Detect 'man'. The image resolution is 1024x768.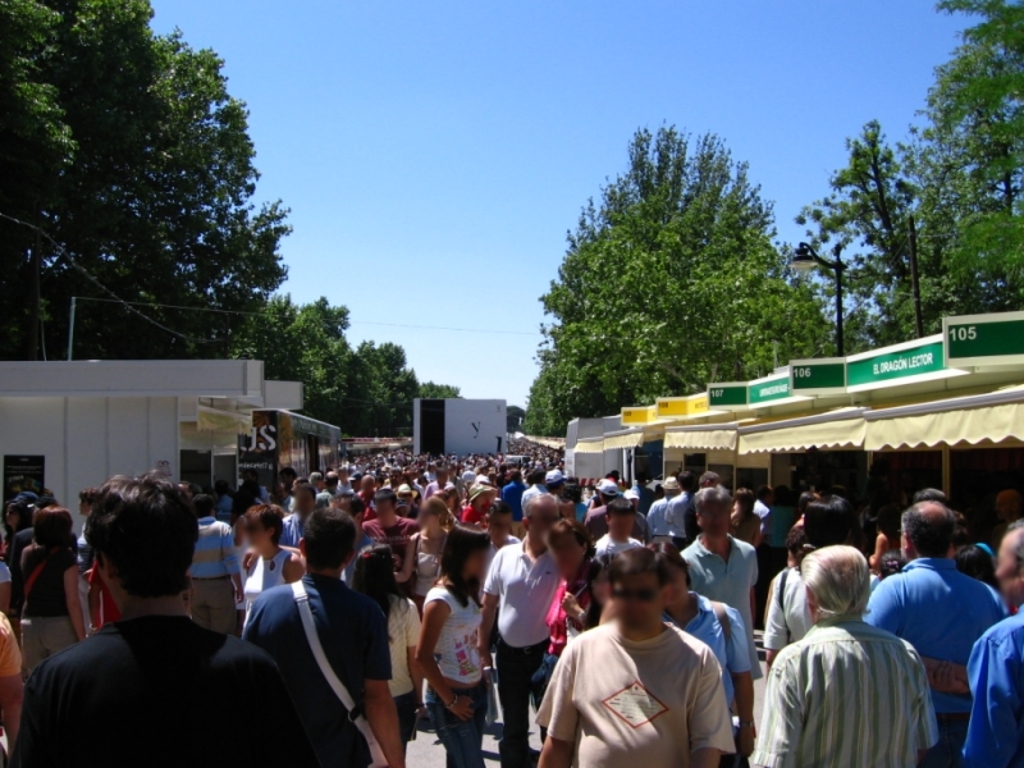
<bbox>18, 489, 311, 767</bbox>.
